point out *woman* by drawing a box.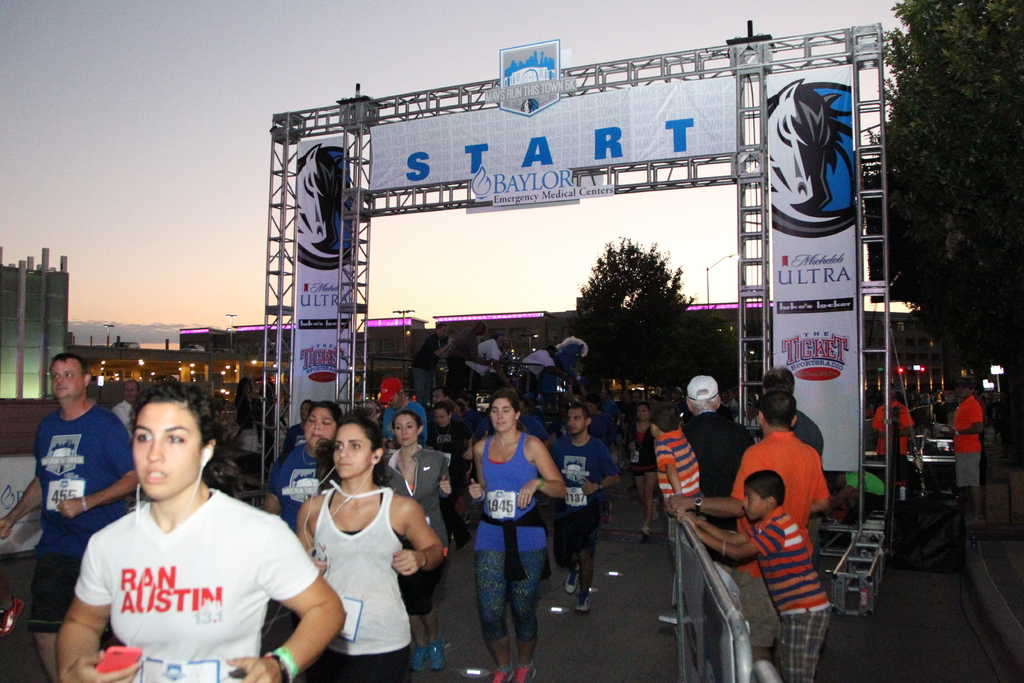
box(264, 402, 340, 541).
